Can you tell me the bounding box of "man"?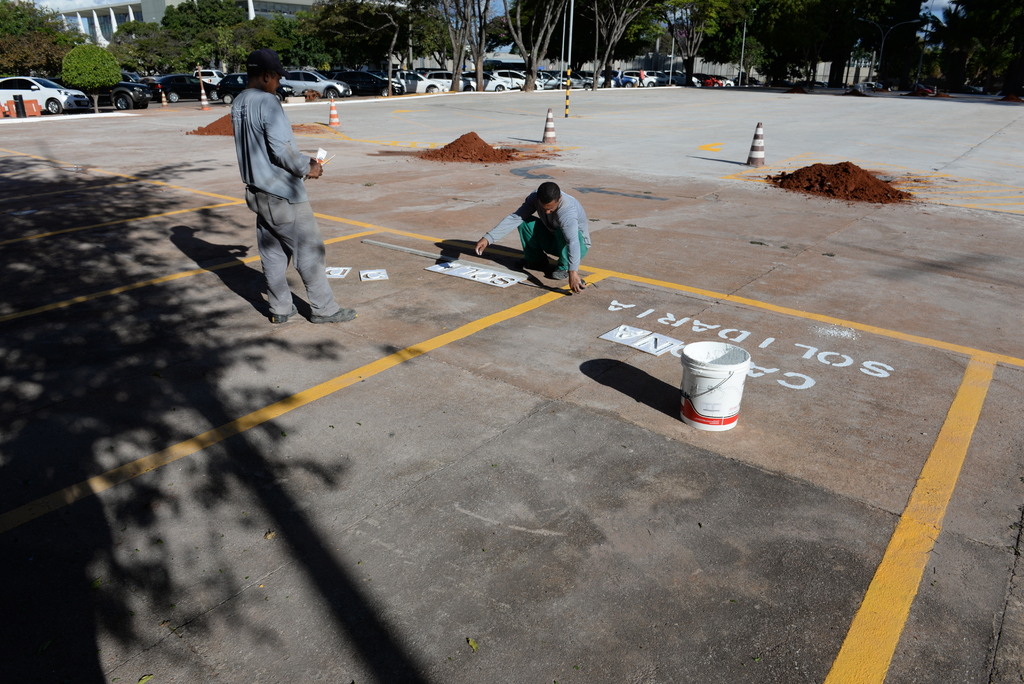
{"left": 212, "top": 50, "right": 331, "bottom": 345}.
